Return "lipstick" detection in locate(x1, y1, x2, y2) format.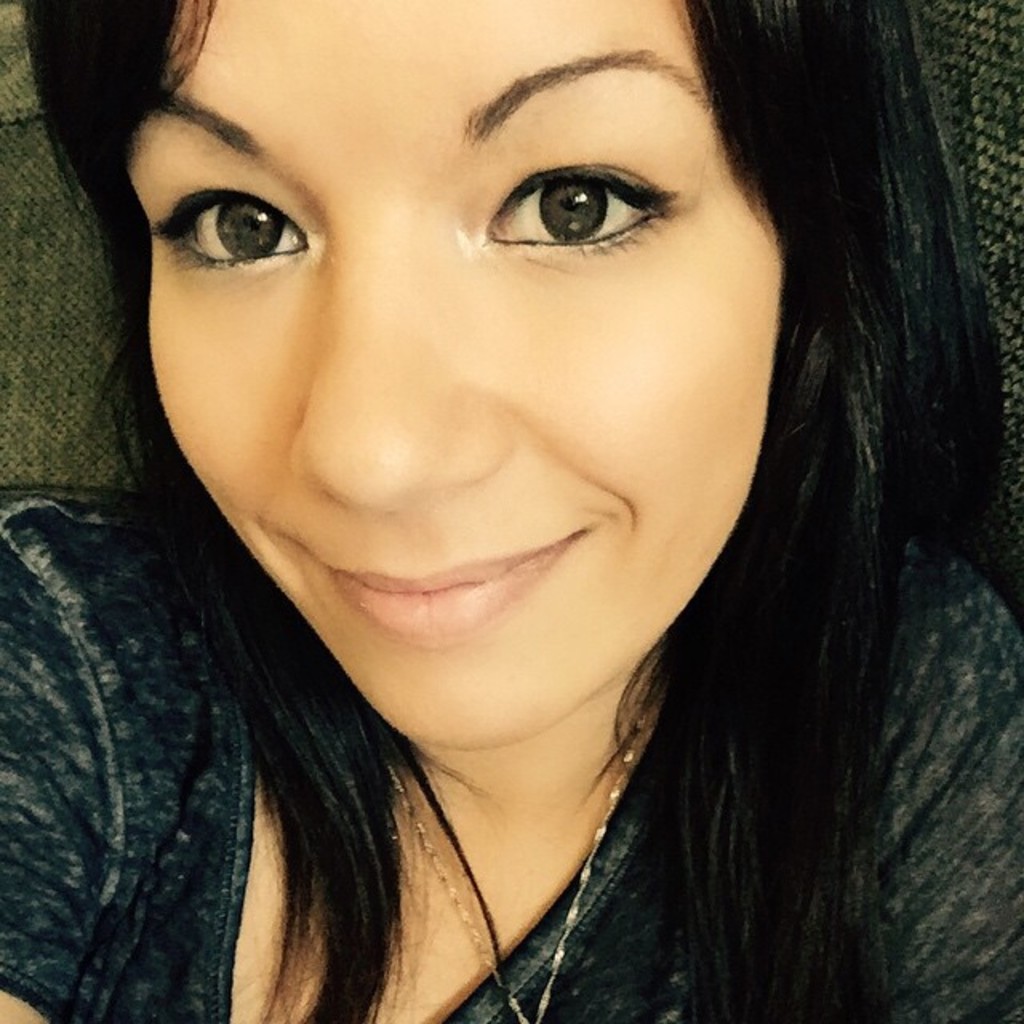
locate(315, 526, 590, 648).
